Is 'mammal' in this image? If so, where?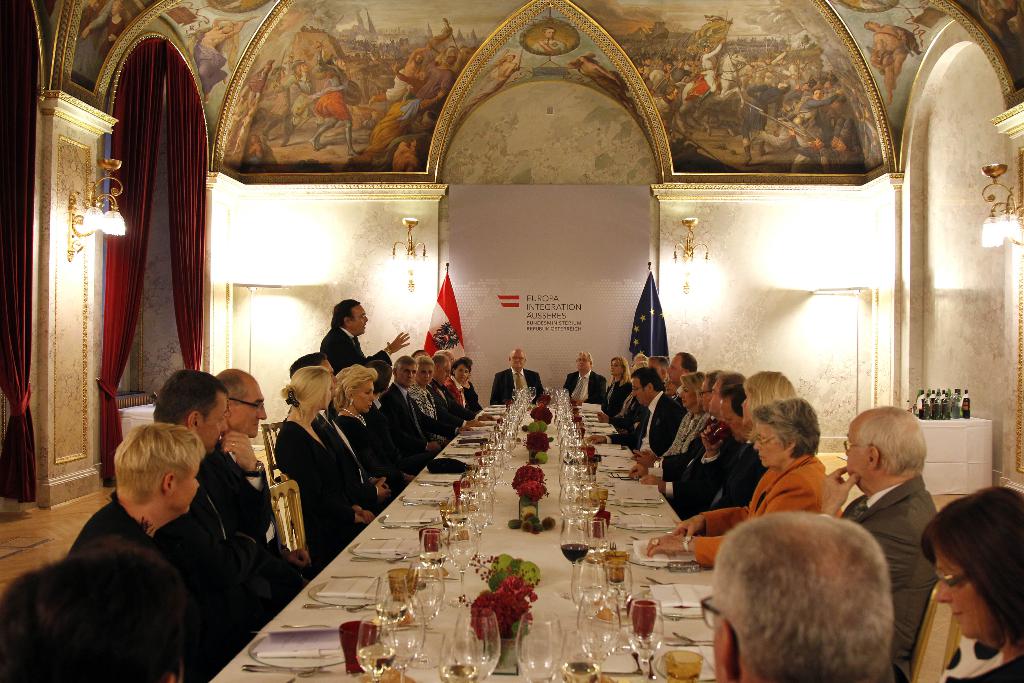
Yes, at <box>376,356,417,483</box>.
